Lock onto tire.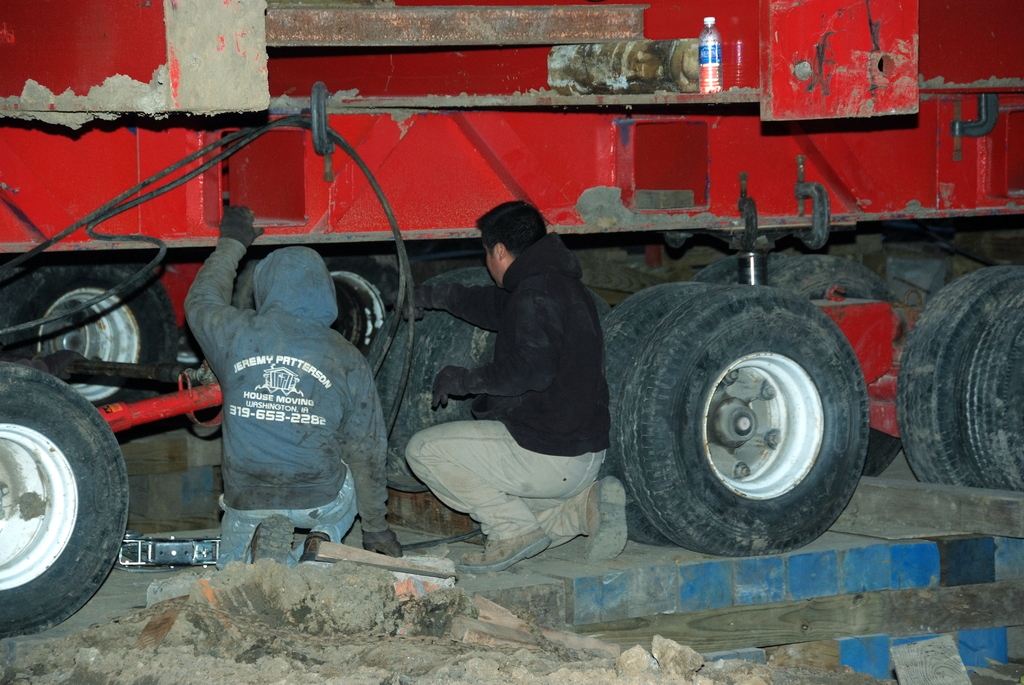
Locked: [235, 253, 417, 358].
